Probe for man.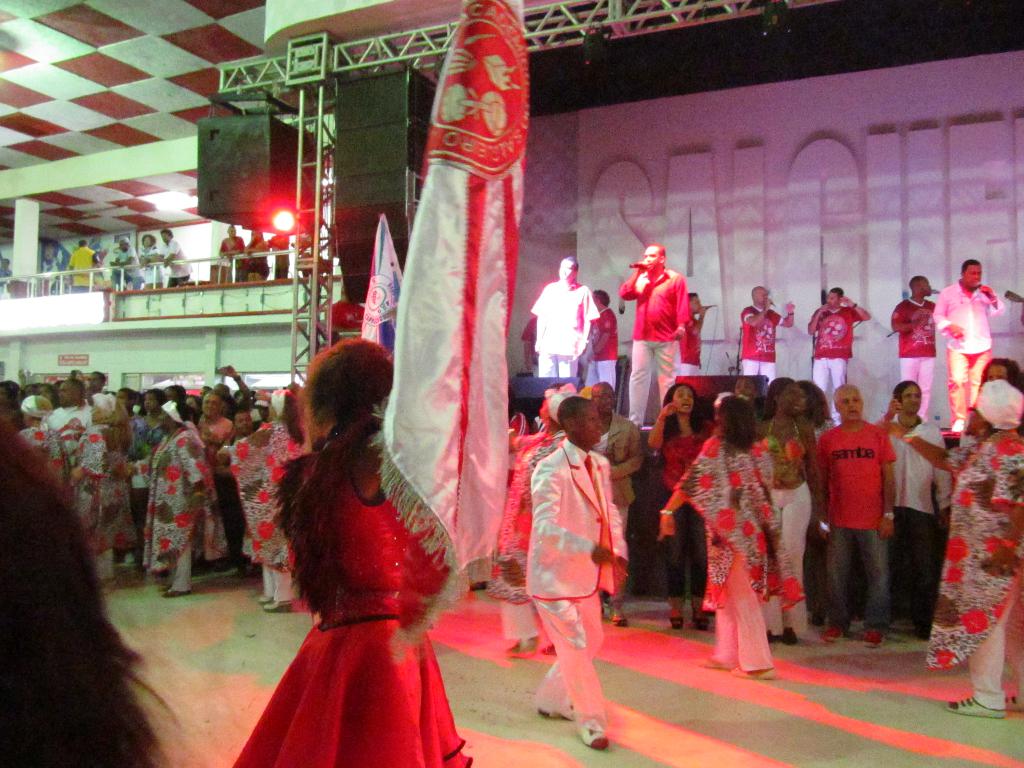
Probe result: box(160, 227, 198, 287).
